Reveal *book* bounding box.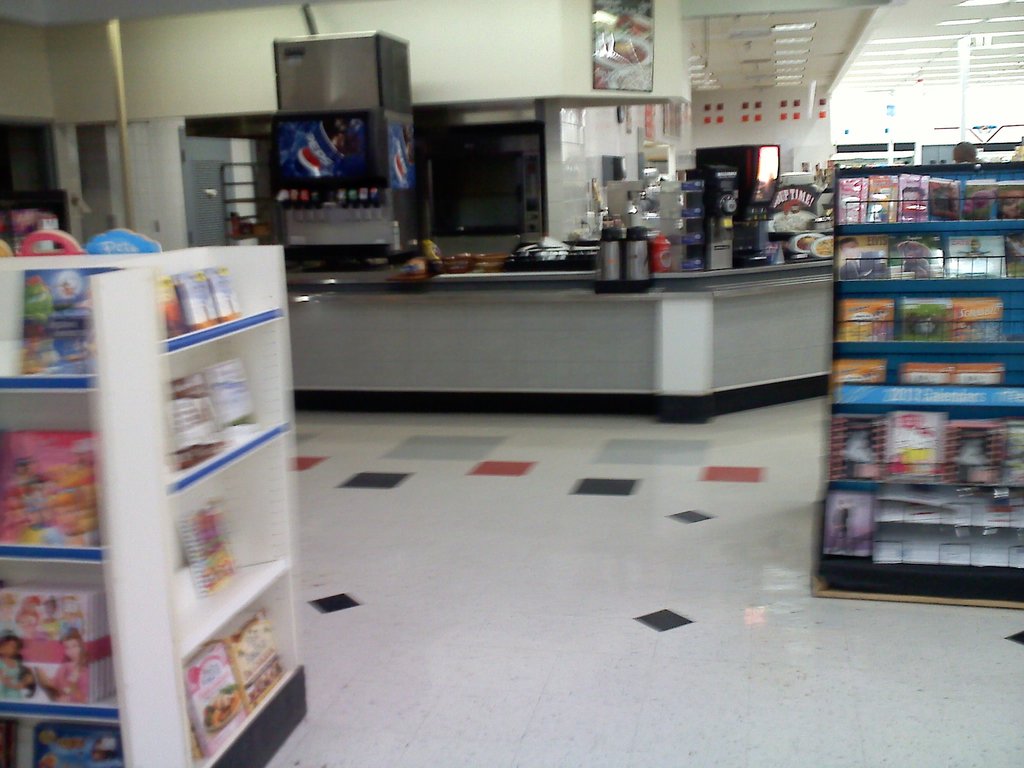
Revealed: <region>170, 486, 239, 598</region>.
